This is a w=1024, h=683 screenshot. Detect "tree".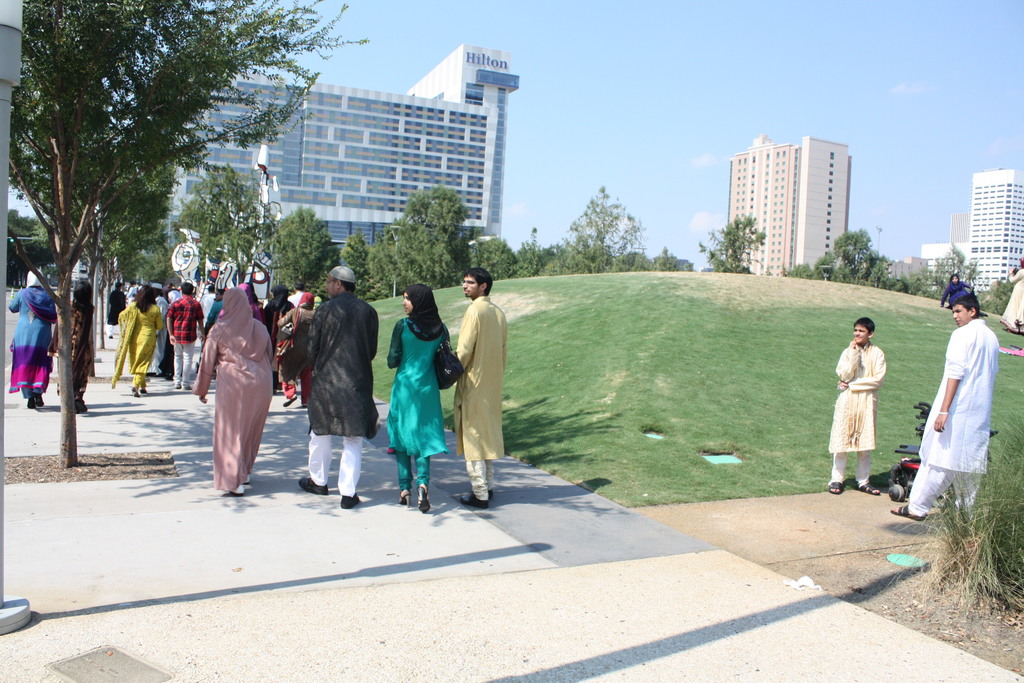
select_region(788, 260, 817, 280).
